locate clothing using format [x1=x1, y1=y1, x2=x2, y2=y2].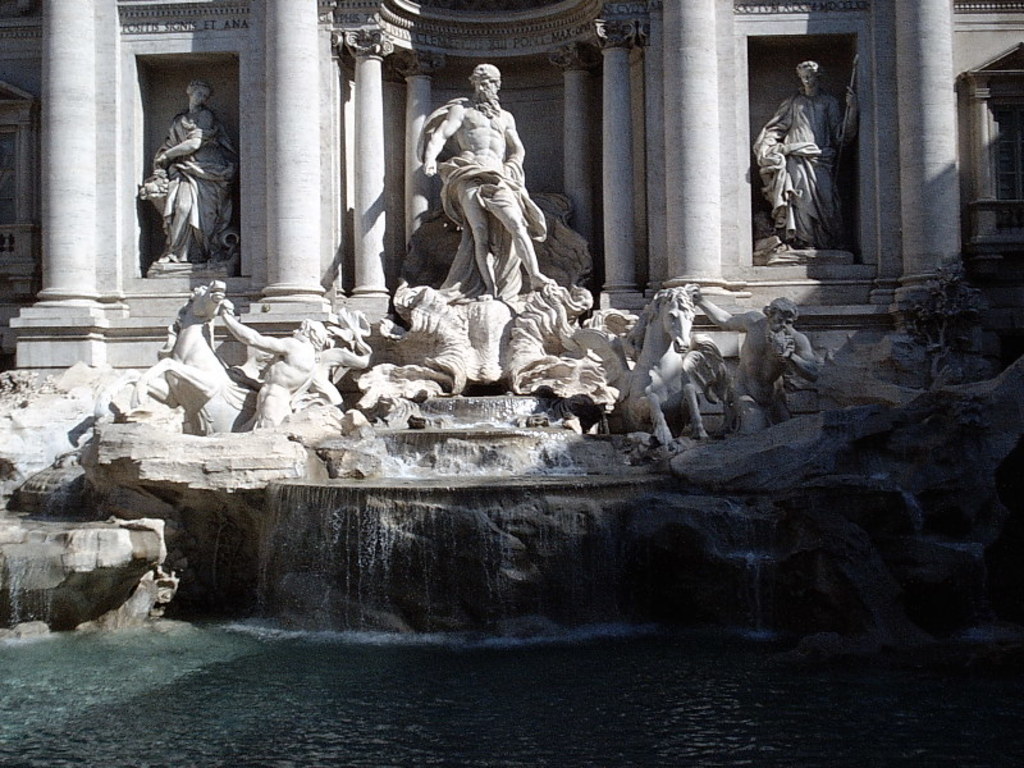
[x1=170, y1=291, x2=232, y2=365].
